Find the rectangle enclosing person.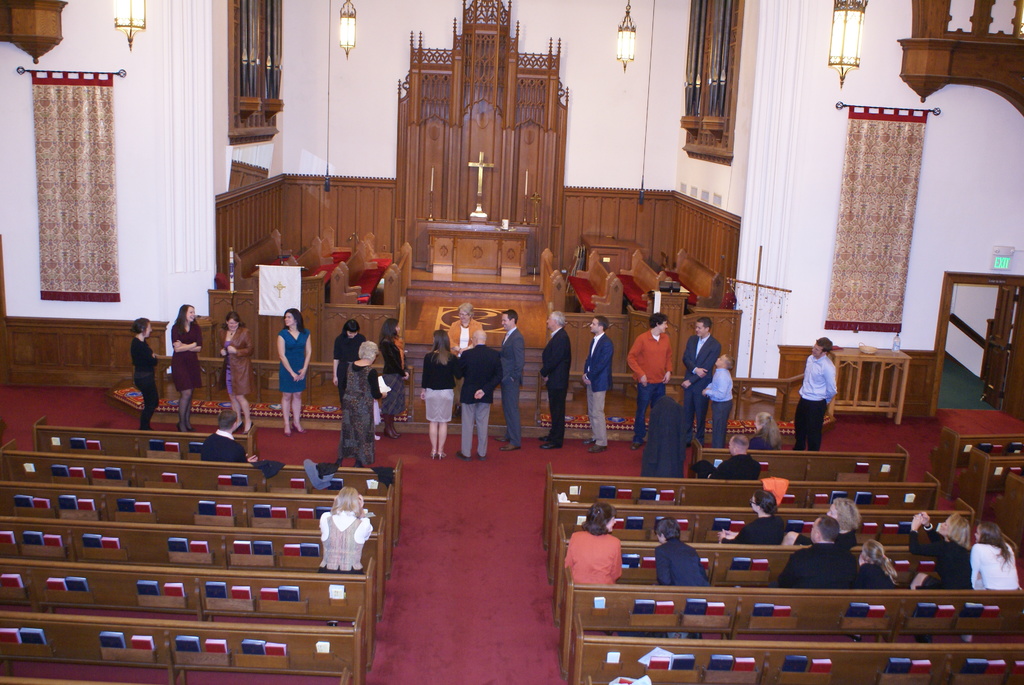
Rect(749, 409, 780, 450).
